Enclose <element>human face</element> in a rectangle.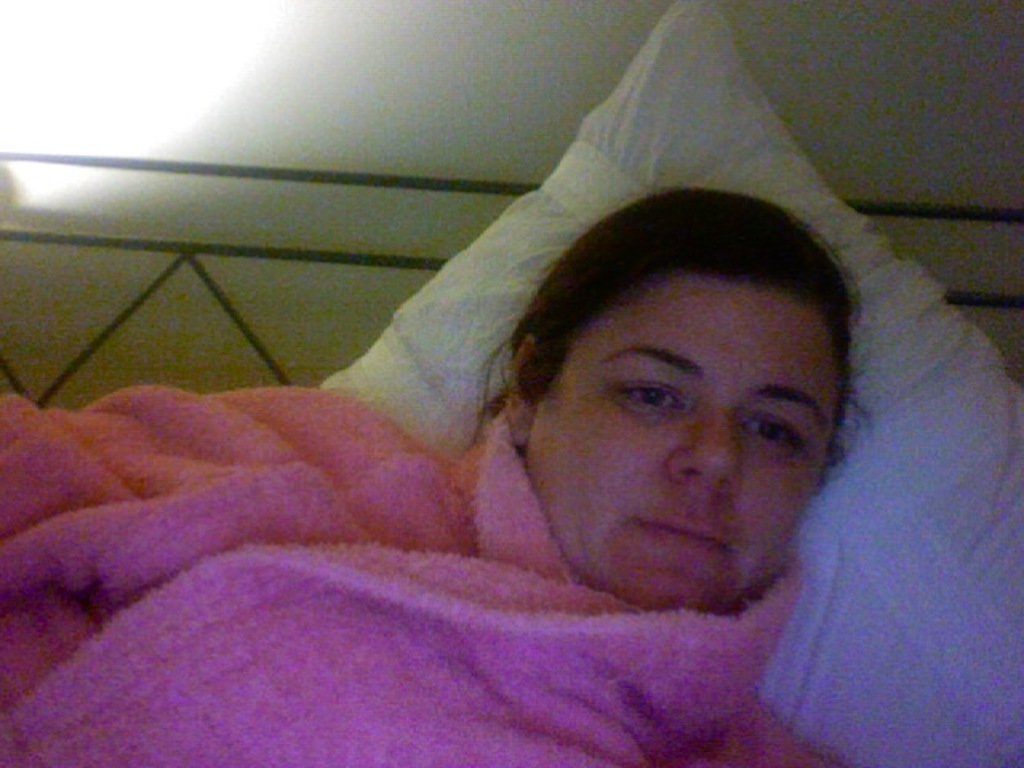
<box>526,285,832,611</box>.
